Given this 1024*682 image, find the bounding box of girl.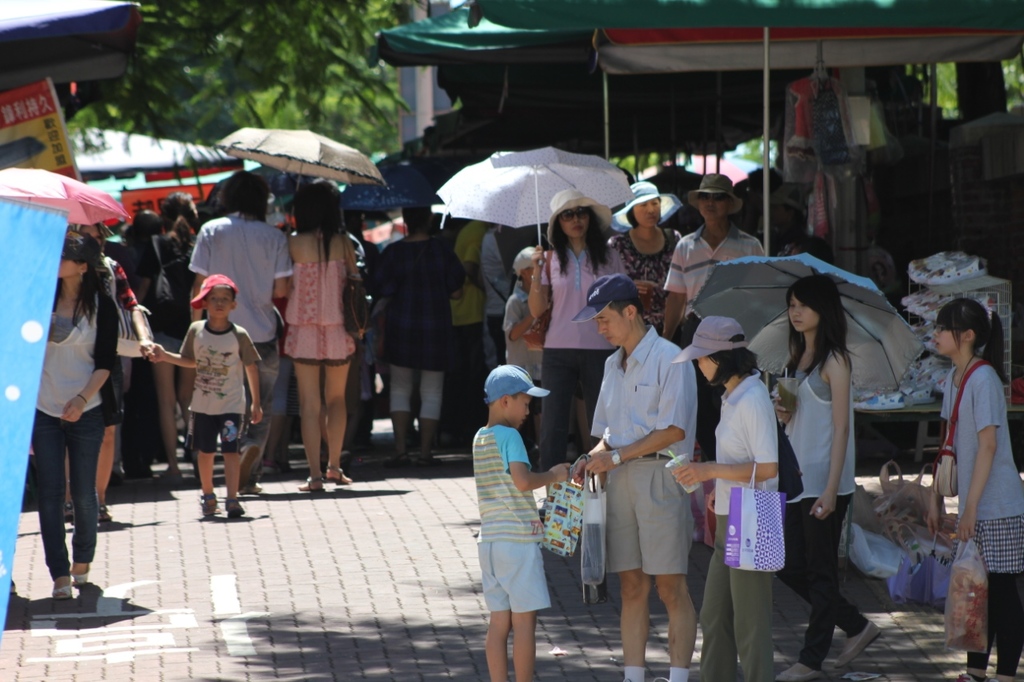
select_region(773, 273, 881, 681).
